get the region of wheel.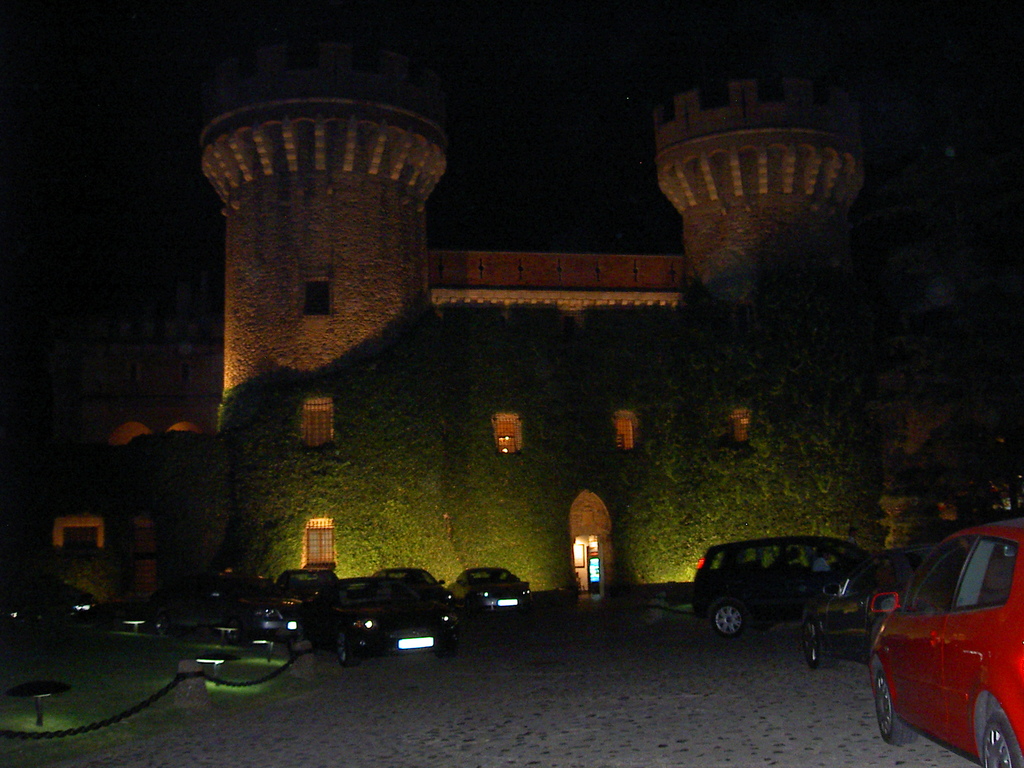
region(713, 599, 746, 639).
